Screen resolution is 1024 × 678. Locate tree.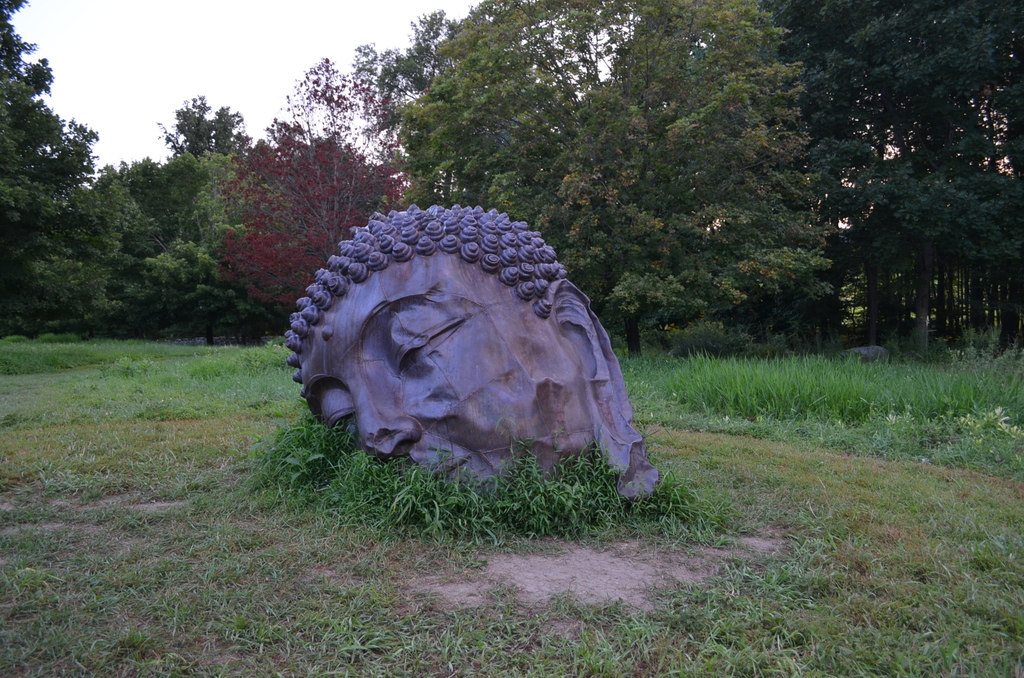
pyautogui.locateOnScreen(104, 157, 209, 301).
